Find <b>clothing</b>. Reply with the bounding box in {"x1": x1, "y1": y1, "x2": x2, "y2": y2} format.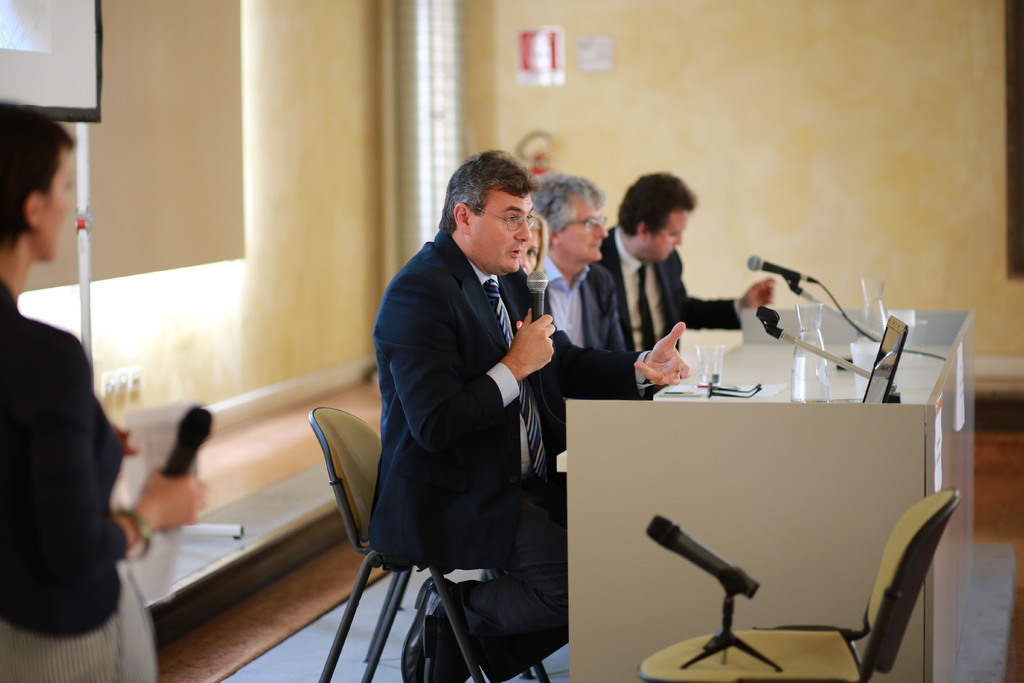
{"x1": 0, "y1": 254, "x2": 152, "y2": 677}.
